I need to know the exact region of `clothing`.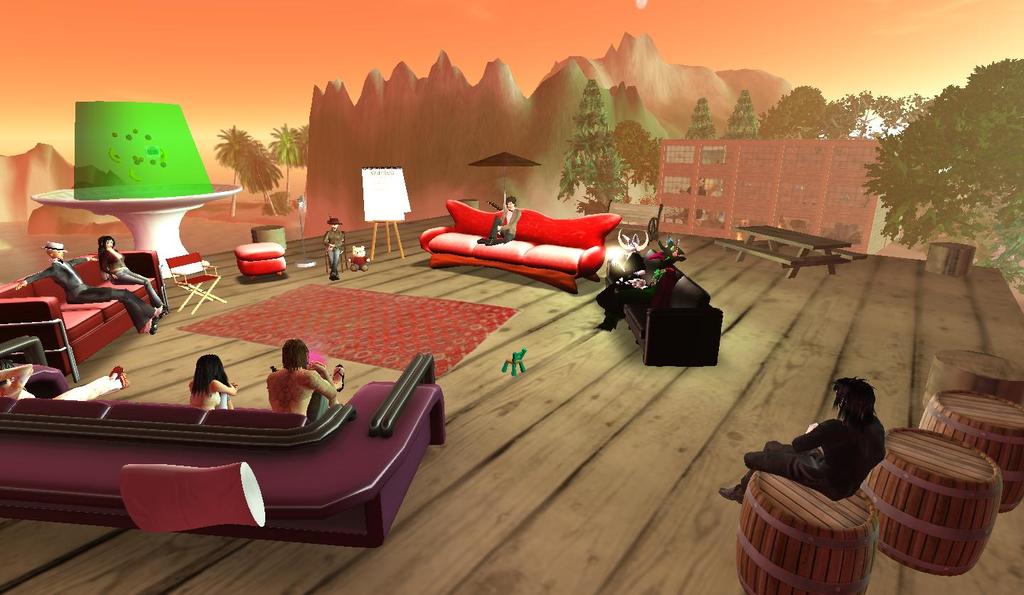
Region: 321/232/344/274.
